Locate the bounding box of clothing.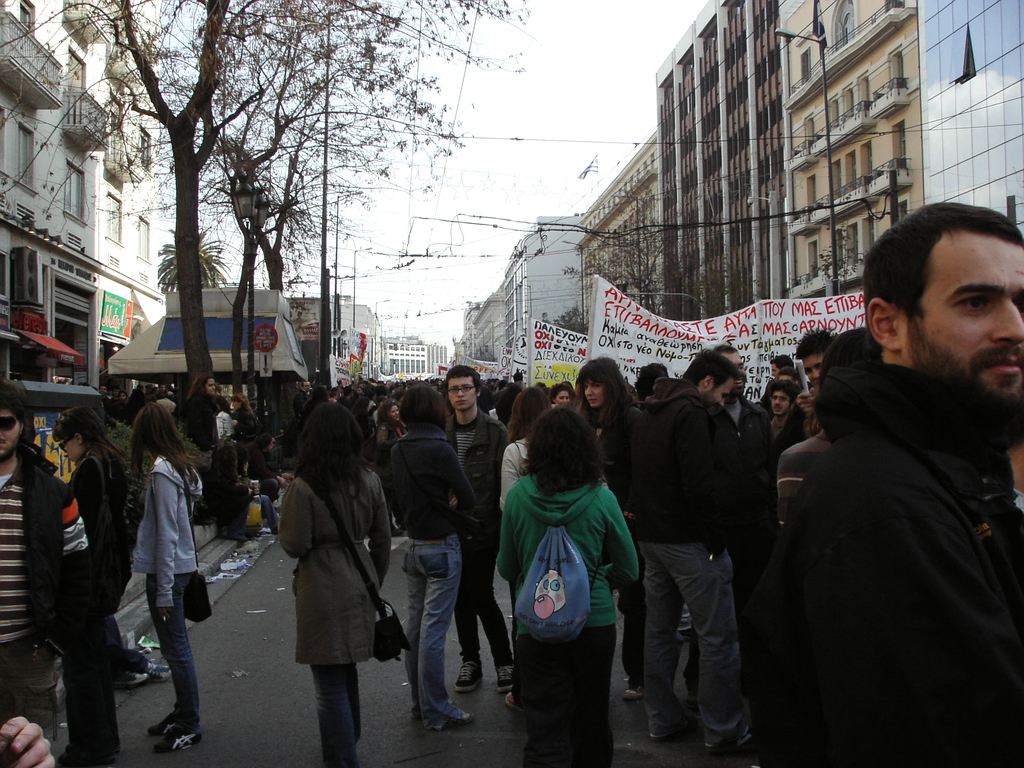
Bounding box: pyautogui.locateOnScreen(773, 351, 1023, 767).
